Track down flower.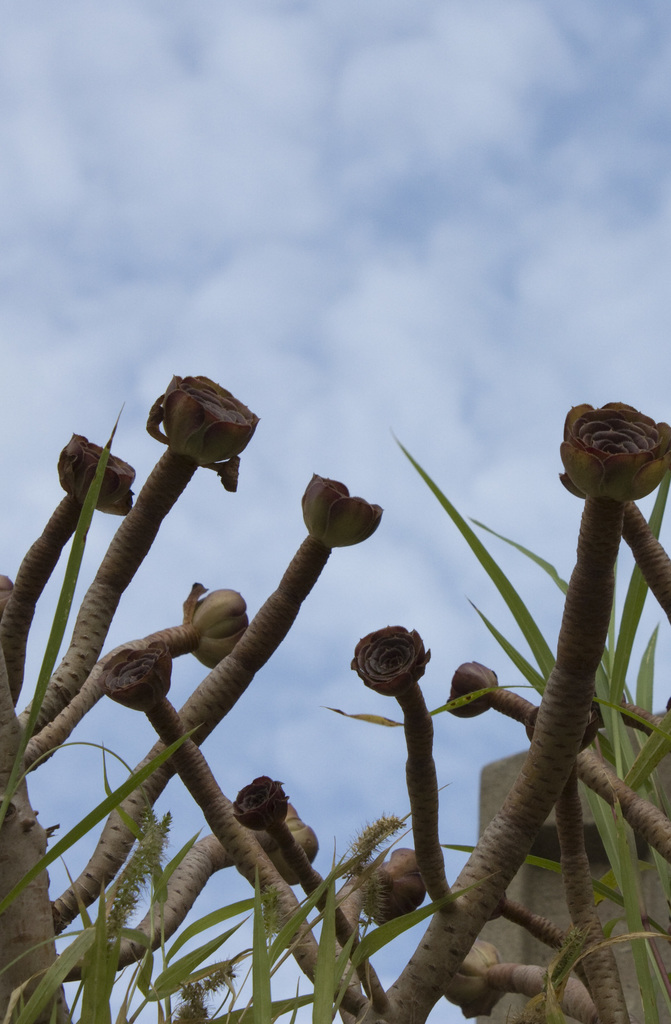
Tracked to {"left": 438, "top": 941, "right": 506, "bottom": 1022}.
